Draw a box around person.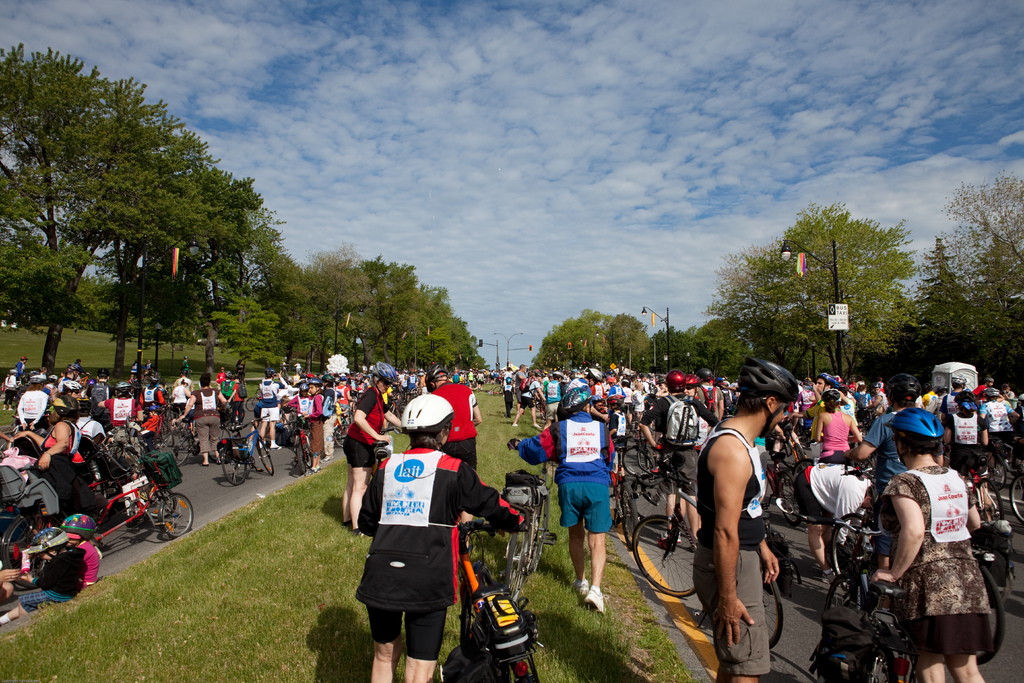
bbox=(637, 367, 722, 555).
